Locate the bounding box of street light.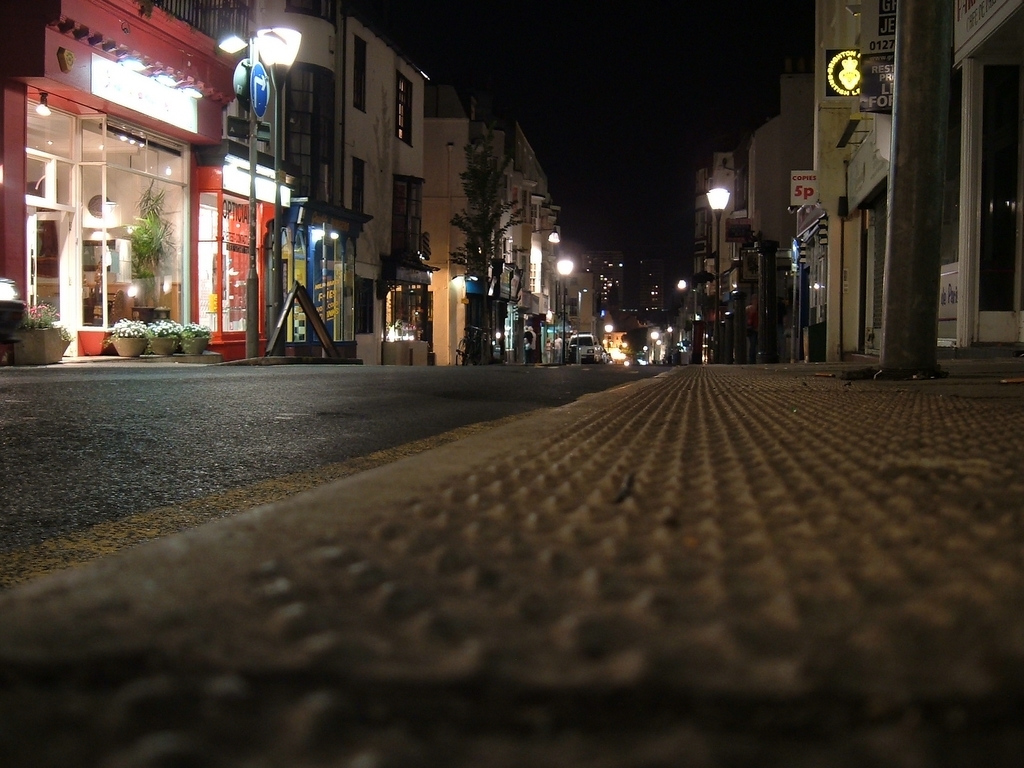
Bounding box: crop(704, 186, 734, 360).
